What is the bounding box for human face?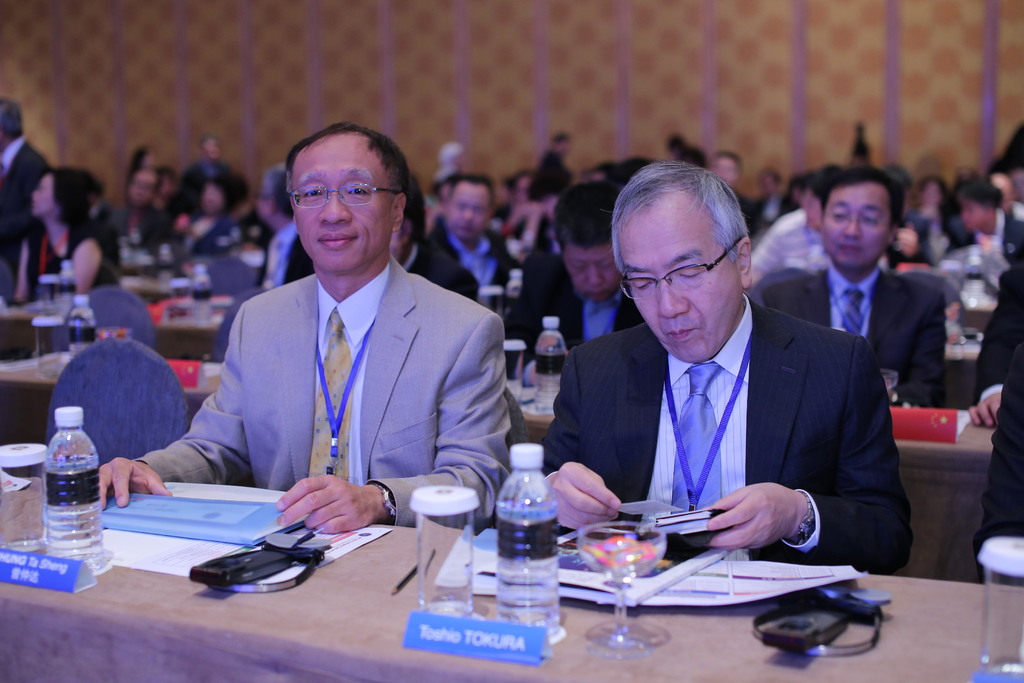
Rect(708, 155, 739, 188).
